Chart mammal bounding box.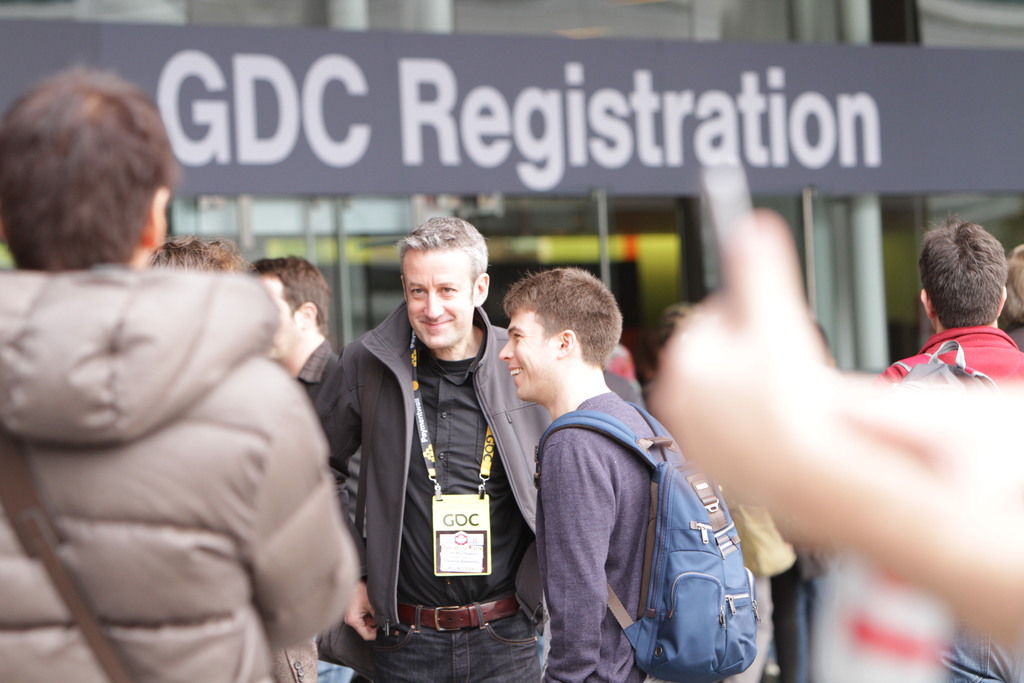
Charted: 140:236:262:278.
